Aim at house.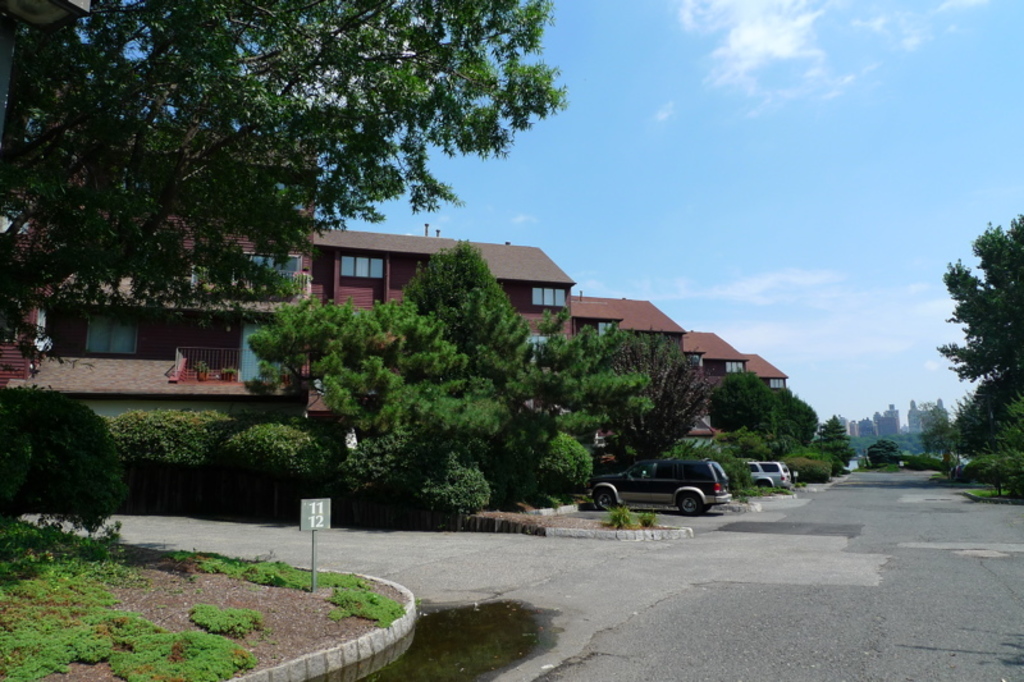
Aimed at <region>572, 296, 680, 345</region>.
